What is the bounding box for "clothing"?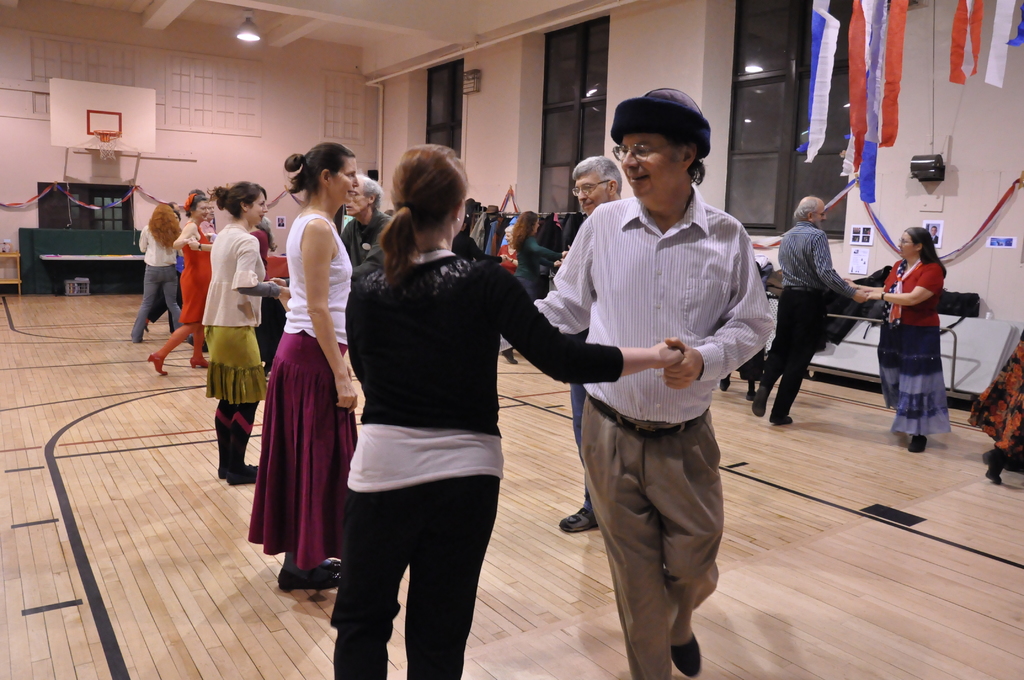
box=[172, 223, 209, 355].
